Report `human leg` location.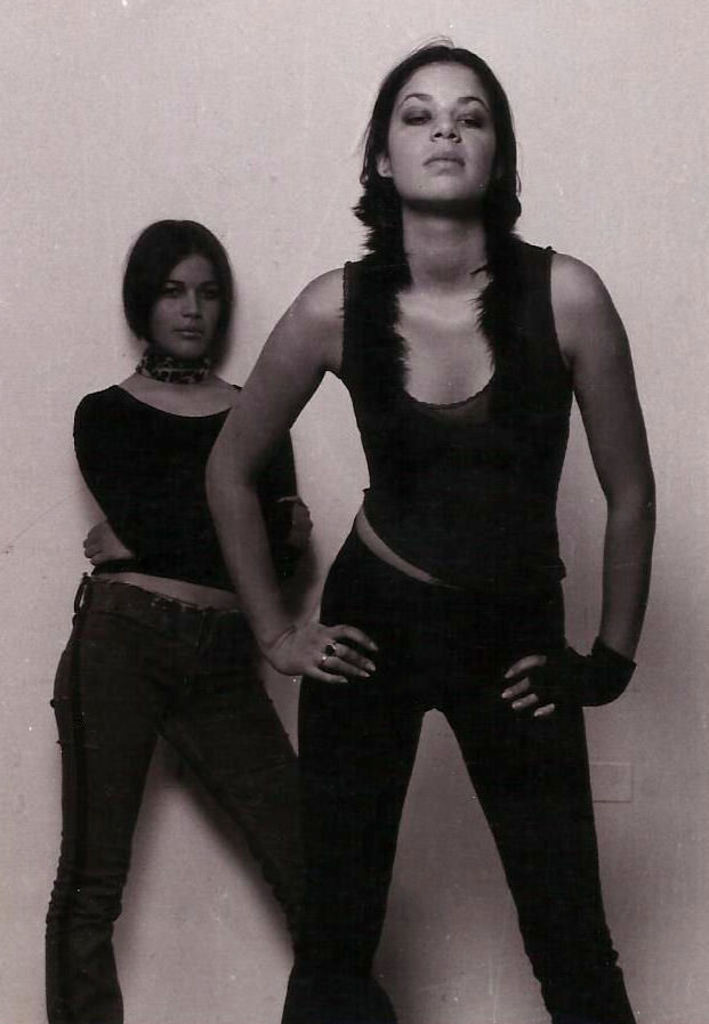
Report: region(280, 533, 418, 1023).
